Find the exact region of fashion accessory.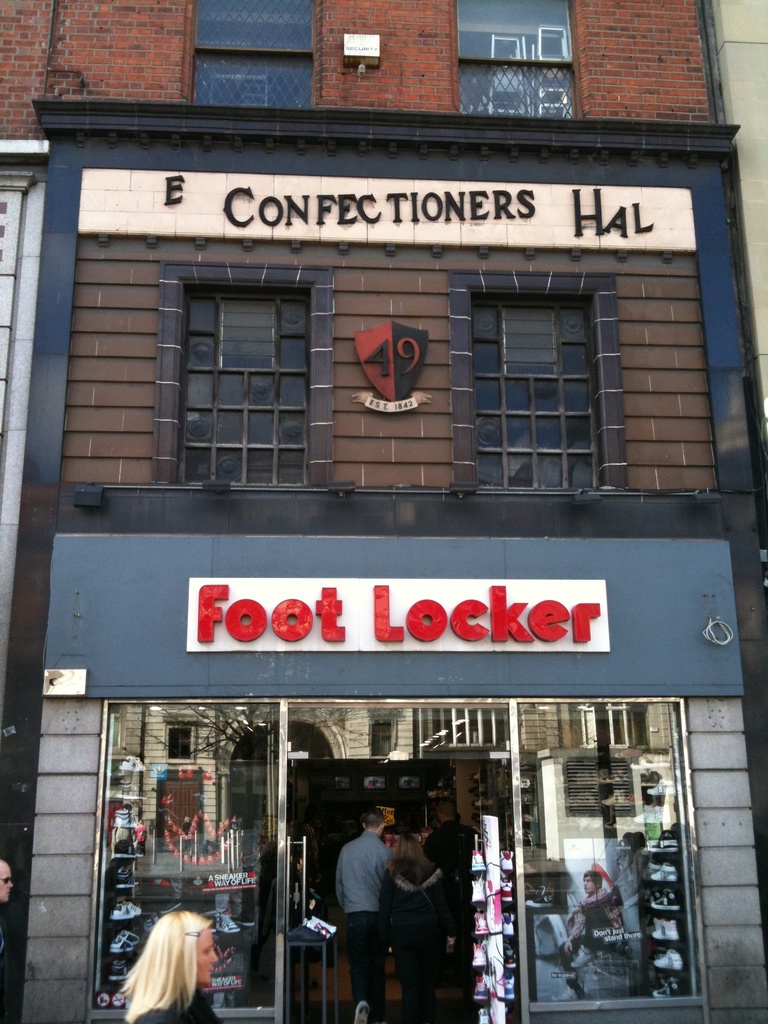
Exact region: pyautogui.locateOnScreen(652, 975, 683, 998).
